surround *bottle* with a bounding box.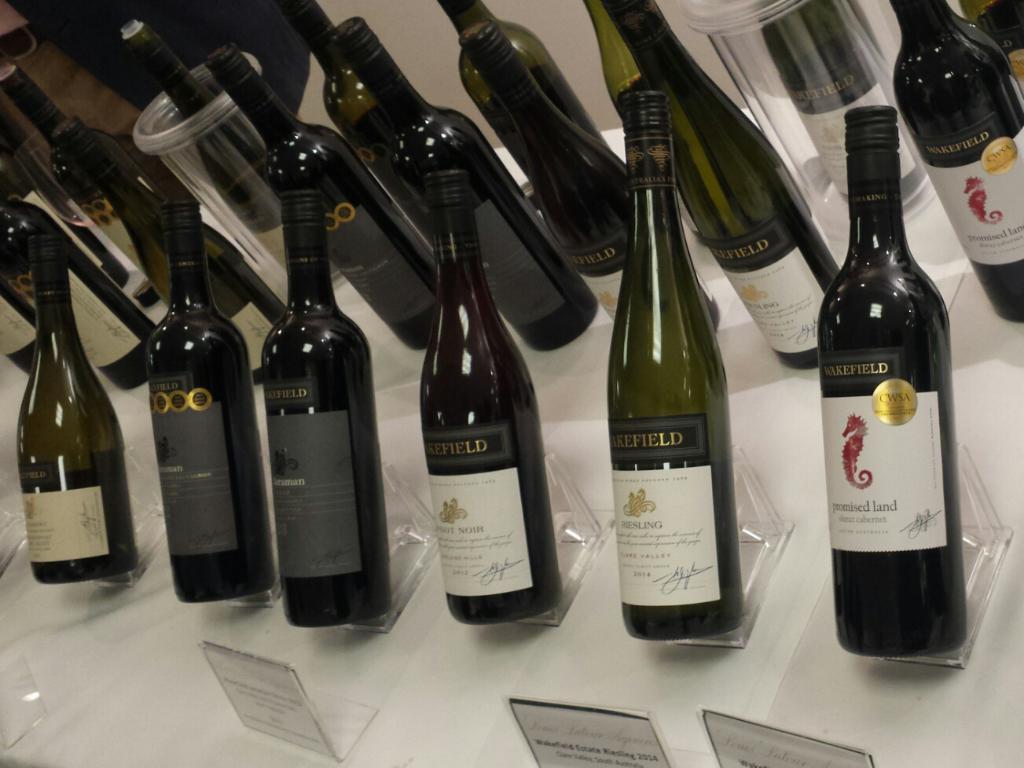
<box>950,0,1023,91</box>.
